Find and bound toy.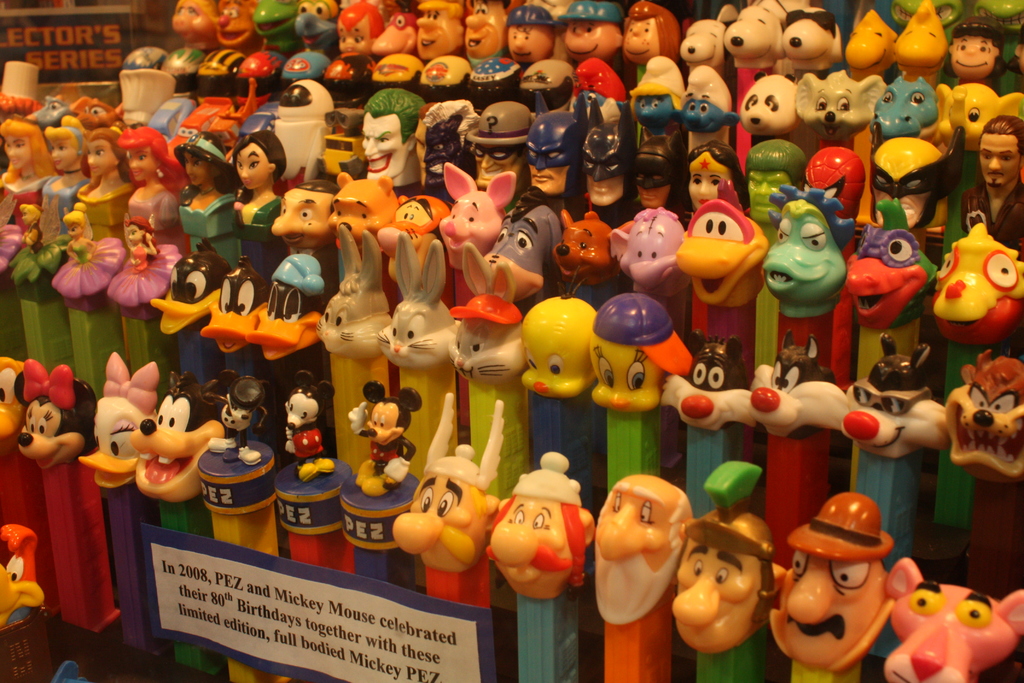
Bound: 352/383/428/495.
